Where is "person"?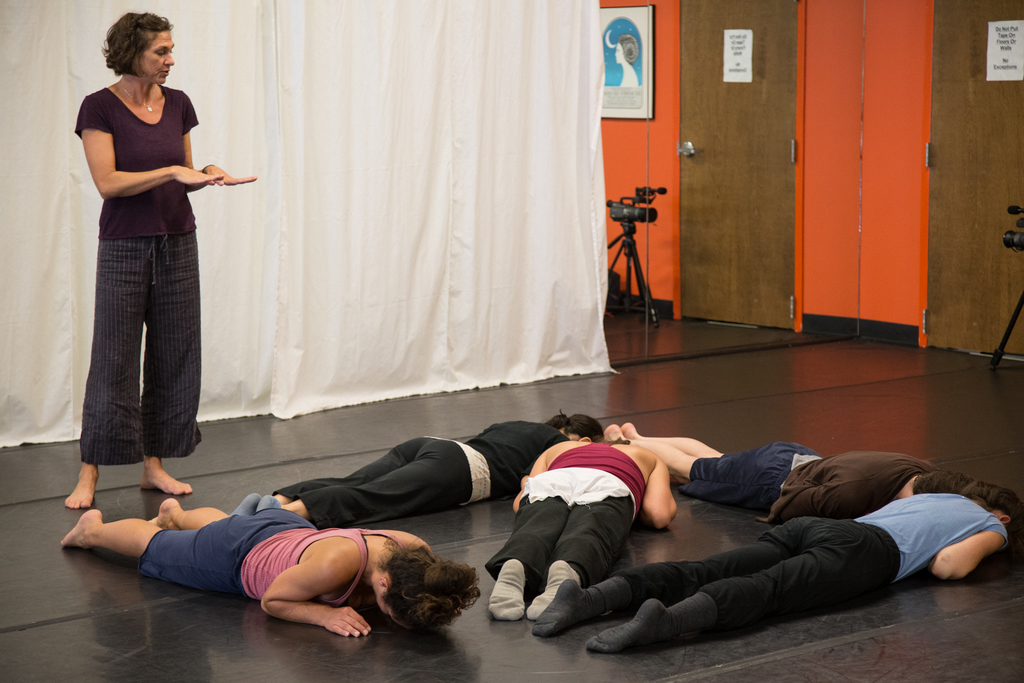
BBox(618, 427, 969, 508).
